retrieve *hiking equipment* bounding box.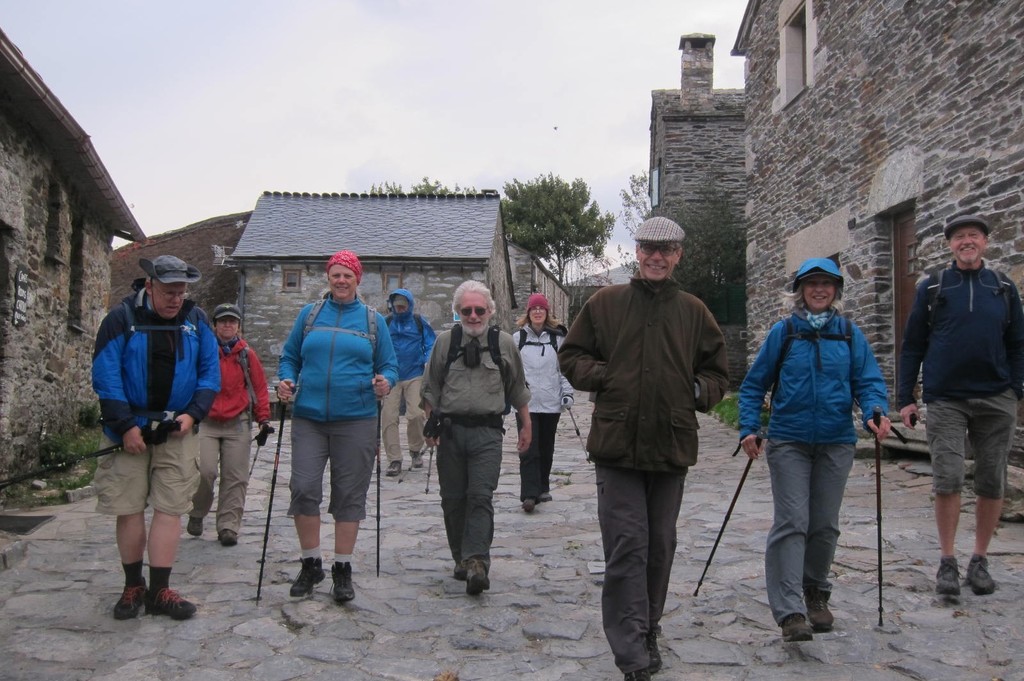
Bounding box: bbox=[557, 396, 593, 465].
